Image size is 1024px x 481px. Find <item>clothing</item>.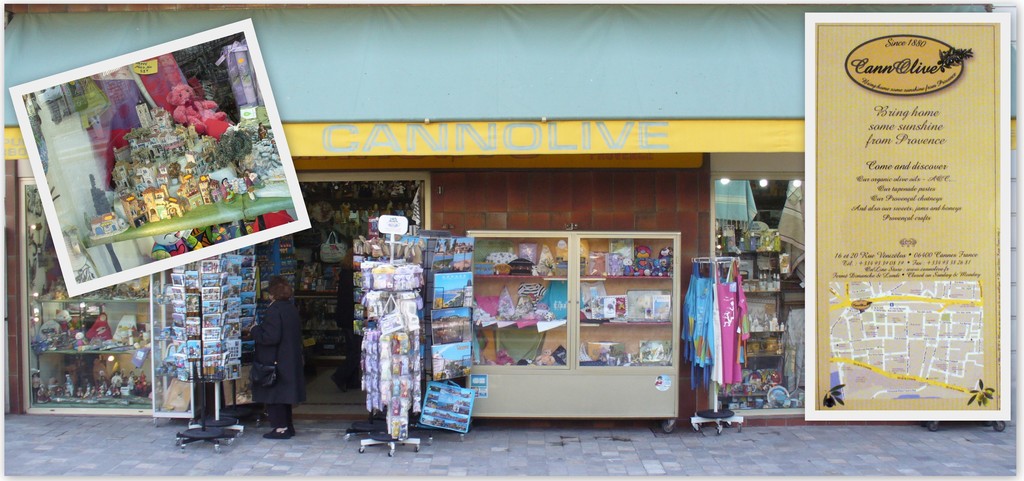
pyautogui.locateOnScreen(680, 271, 753, 403).
